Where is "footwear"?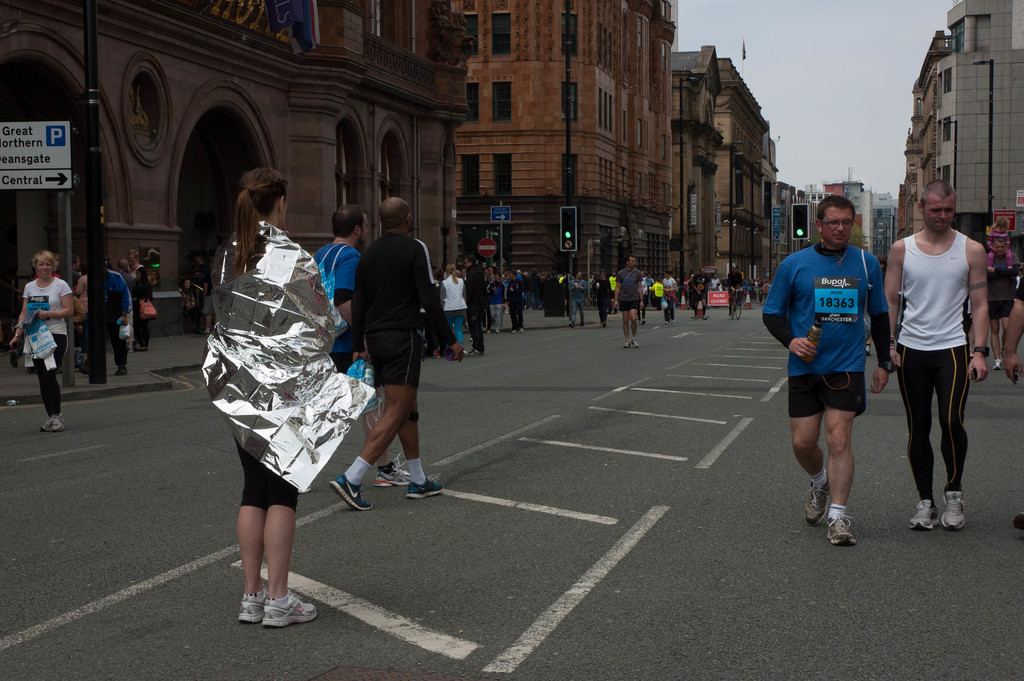
BBox(241, 593, 270, 624).
